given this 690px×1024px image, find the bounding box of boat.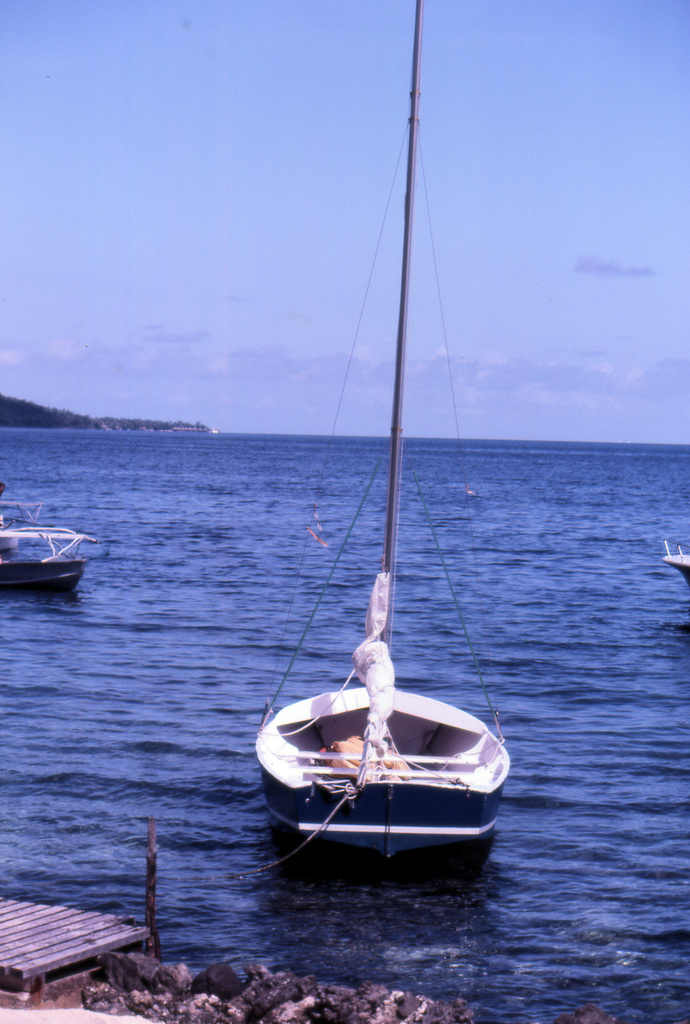
[0,476,110,575].
